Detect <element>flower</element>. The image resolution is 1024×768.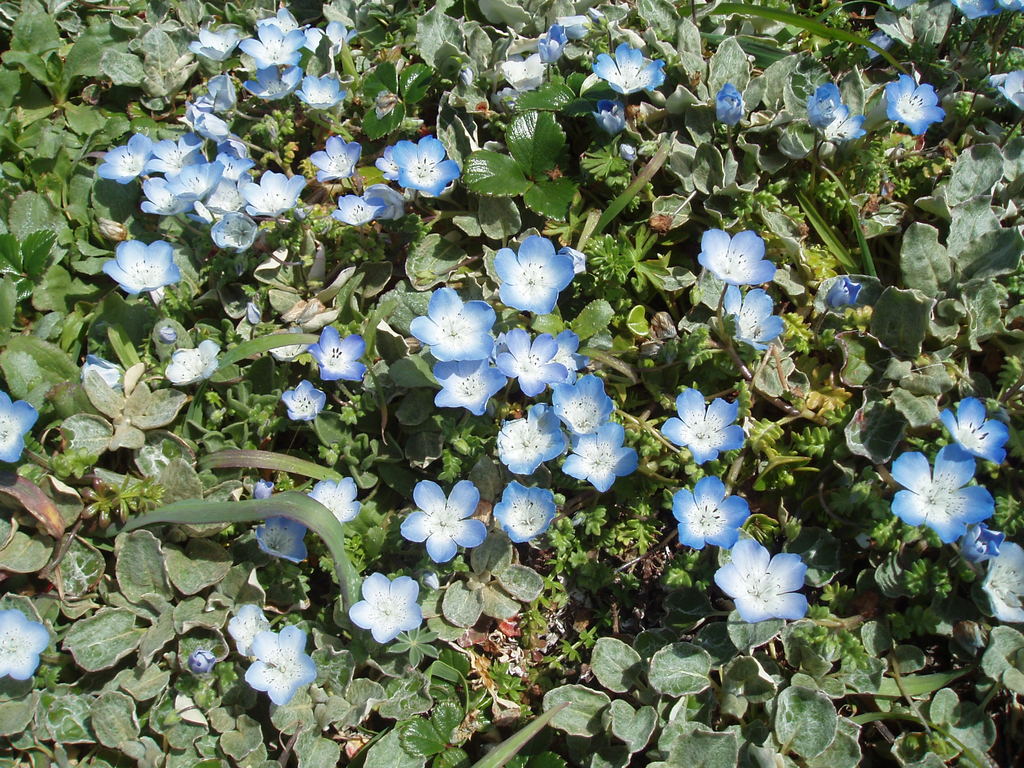
box=[947, 393, 1014, 474].
